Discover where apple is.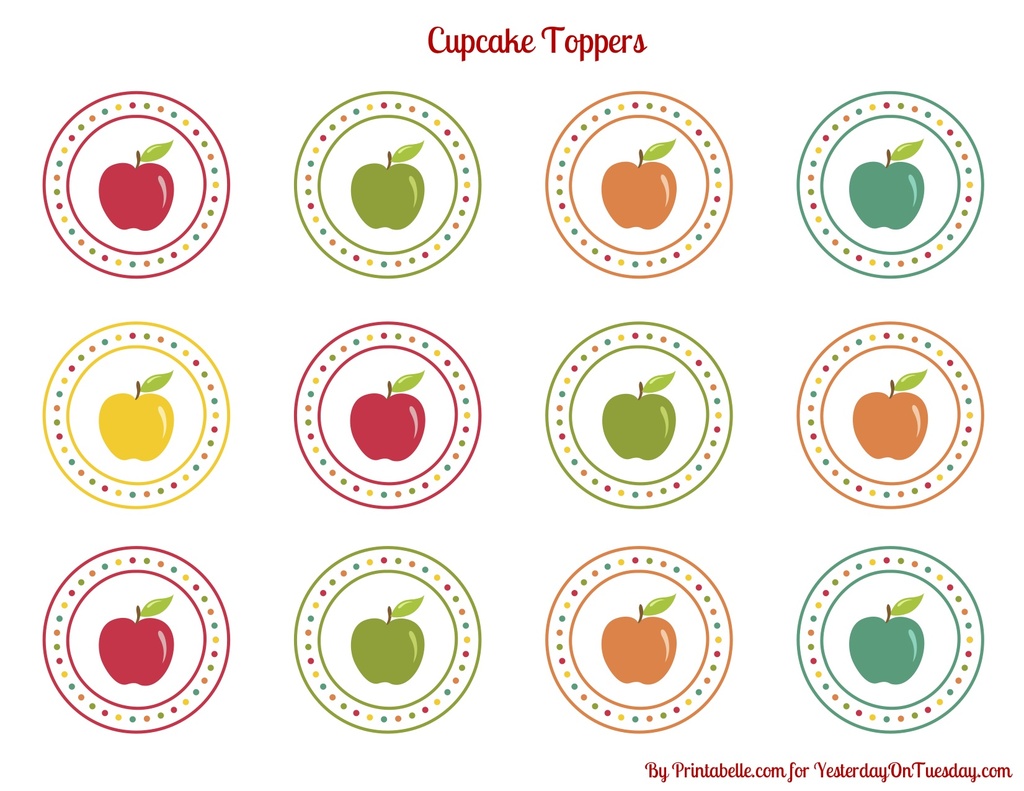
Discovered at pyautogui.locateOnScreen(97, 385, 173, 464).
